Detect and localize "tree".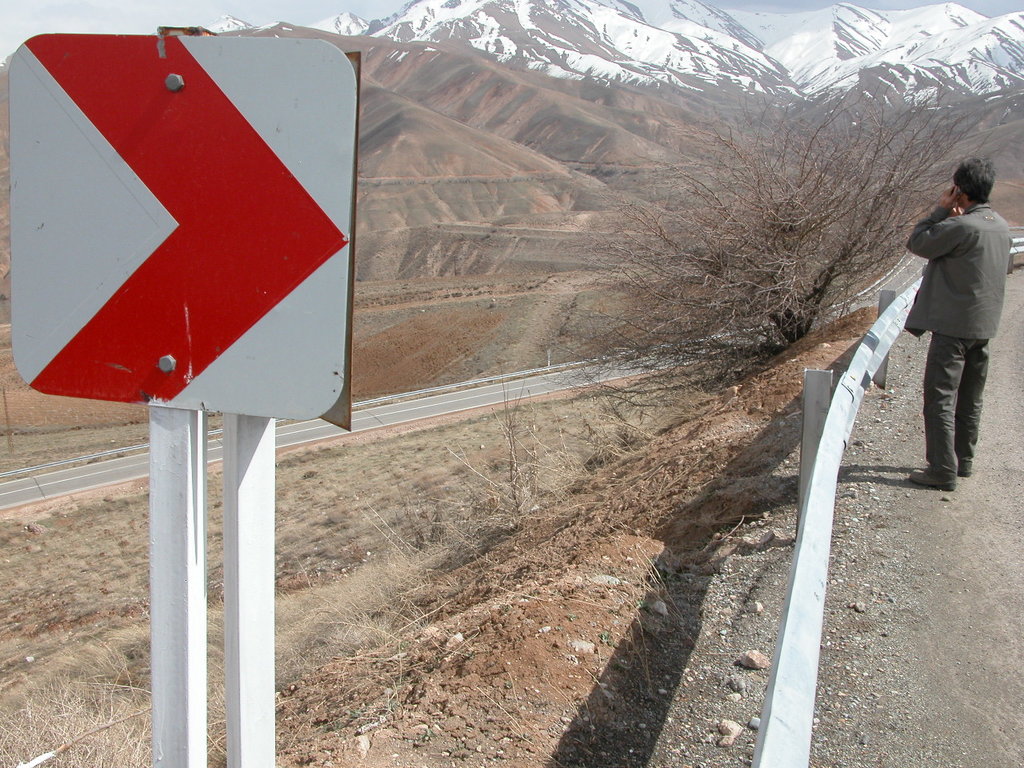
Localized at region(570, 94, 993, 388).
